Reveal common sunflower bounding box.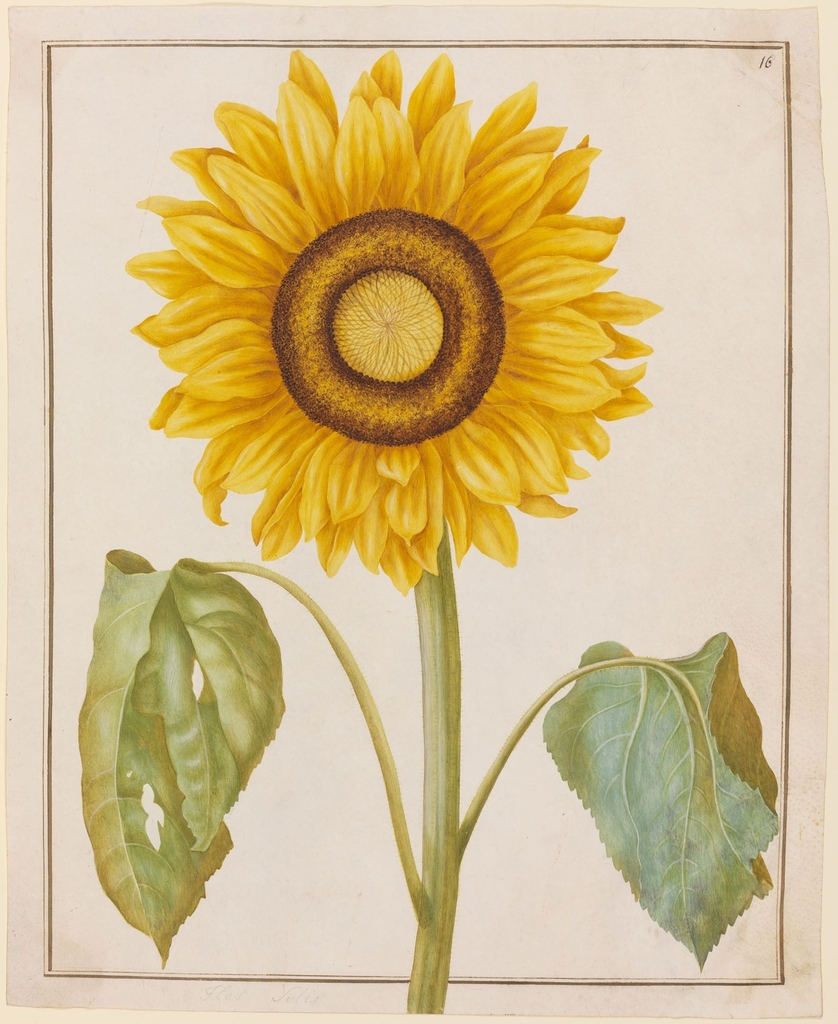
Revealed: (109, 38, 670, 616).
